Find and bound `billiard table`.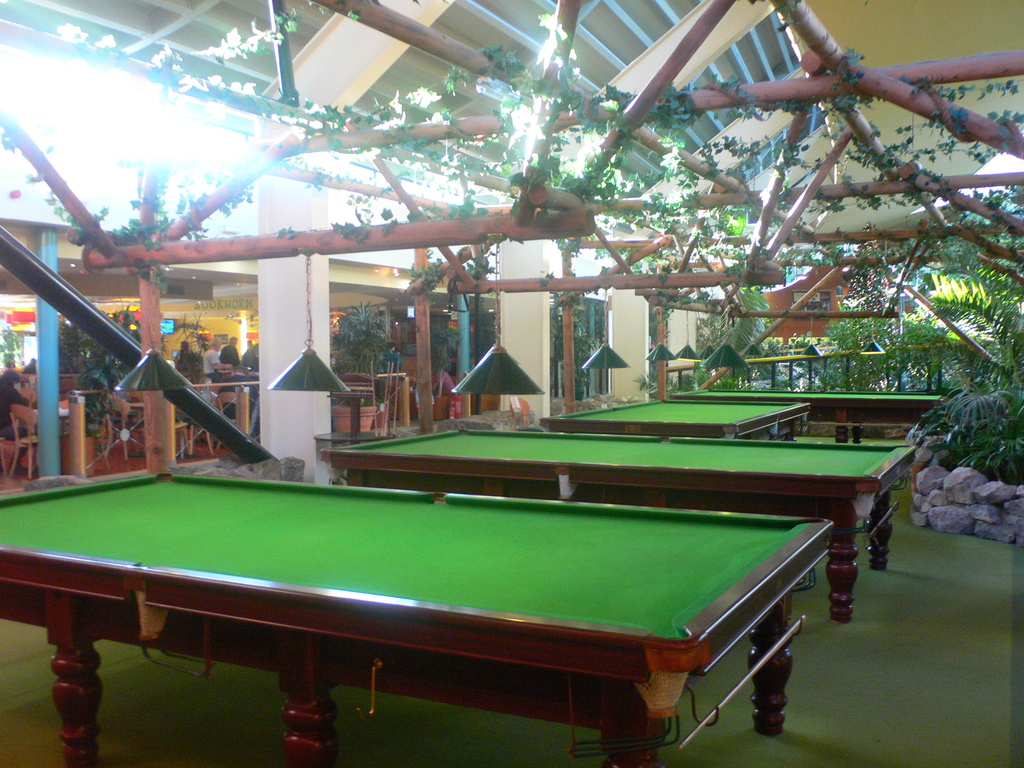
Bound: bbox=(670, 386, 943, 445).
